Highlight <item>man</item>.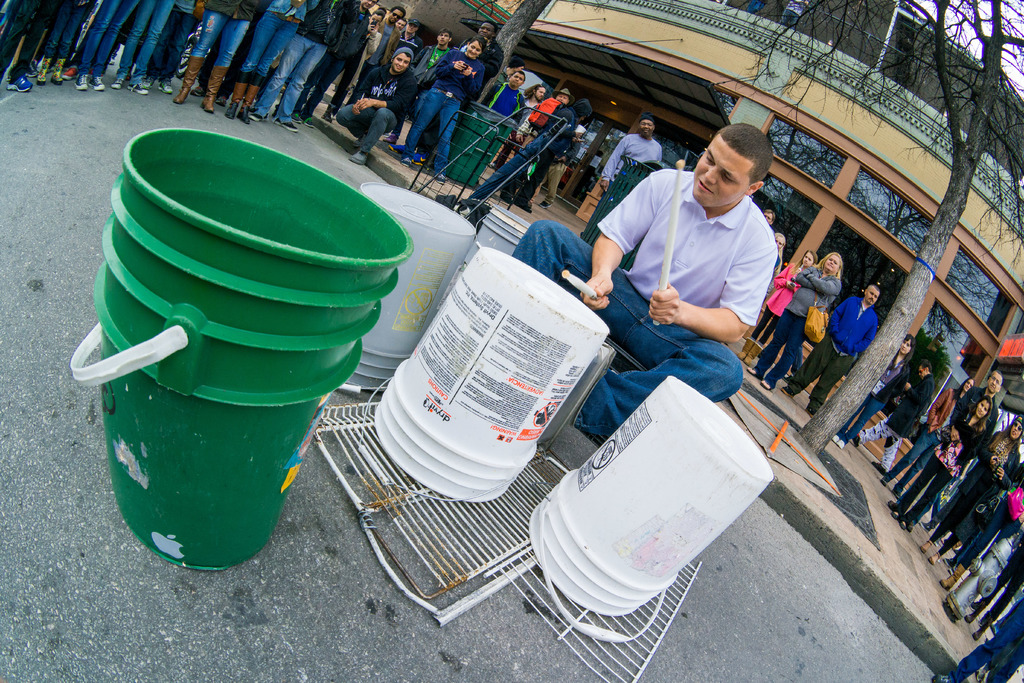
Highlighted region: region(781, 283, 877, 415).
